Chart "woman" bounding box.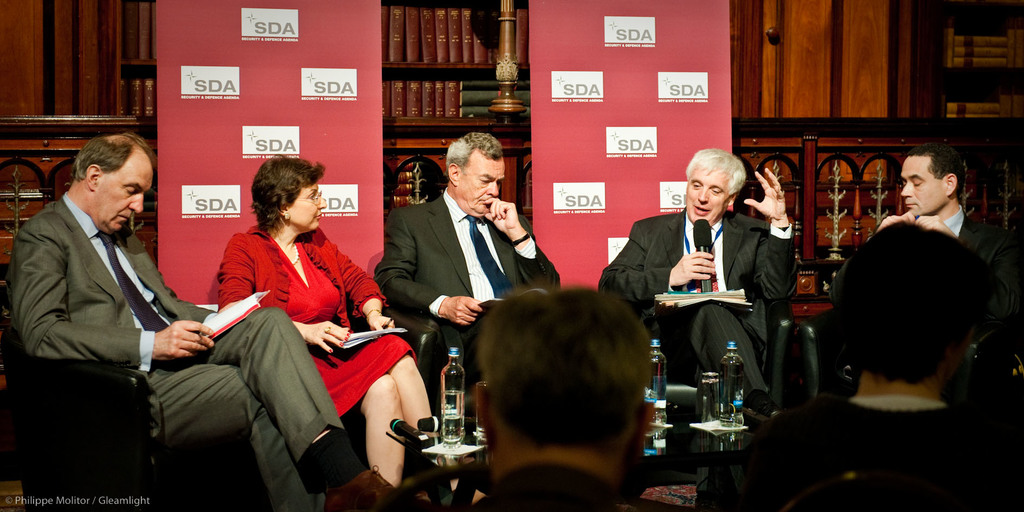
Charted: [left=210, top=161, right=430, bottom=483].
